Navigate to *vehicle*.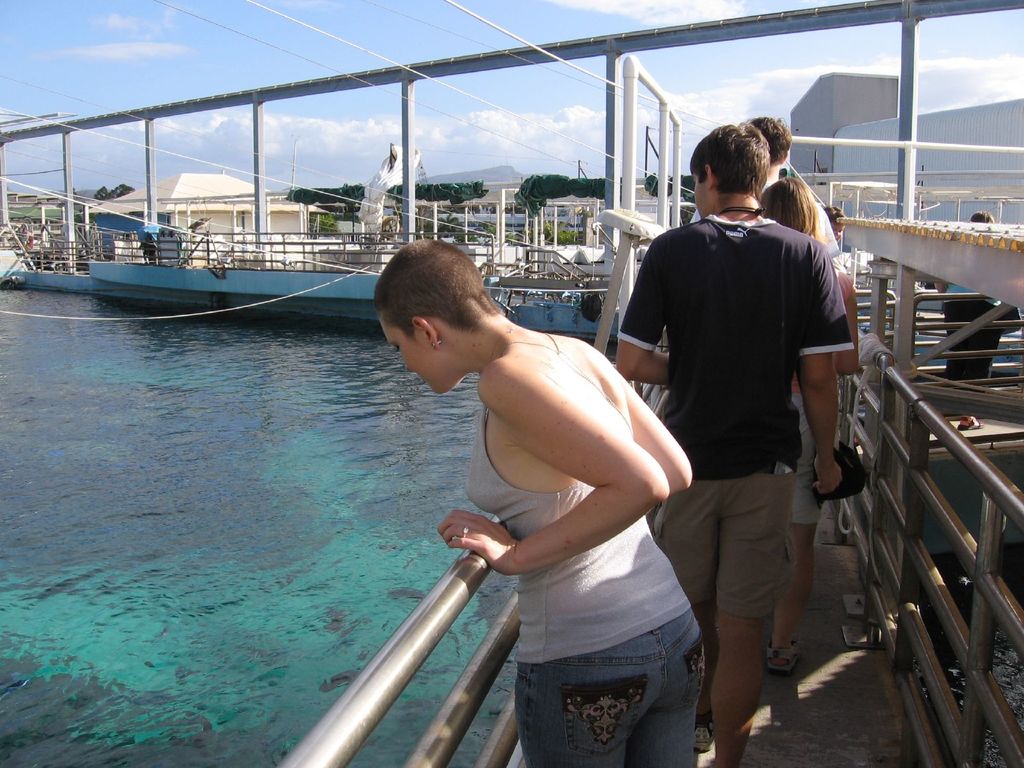
Navigation target: 481/284/618/355.
